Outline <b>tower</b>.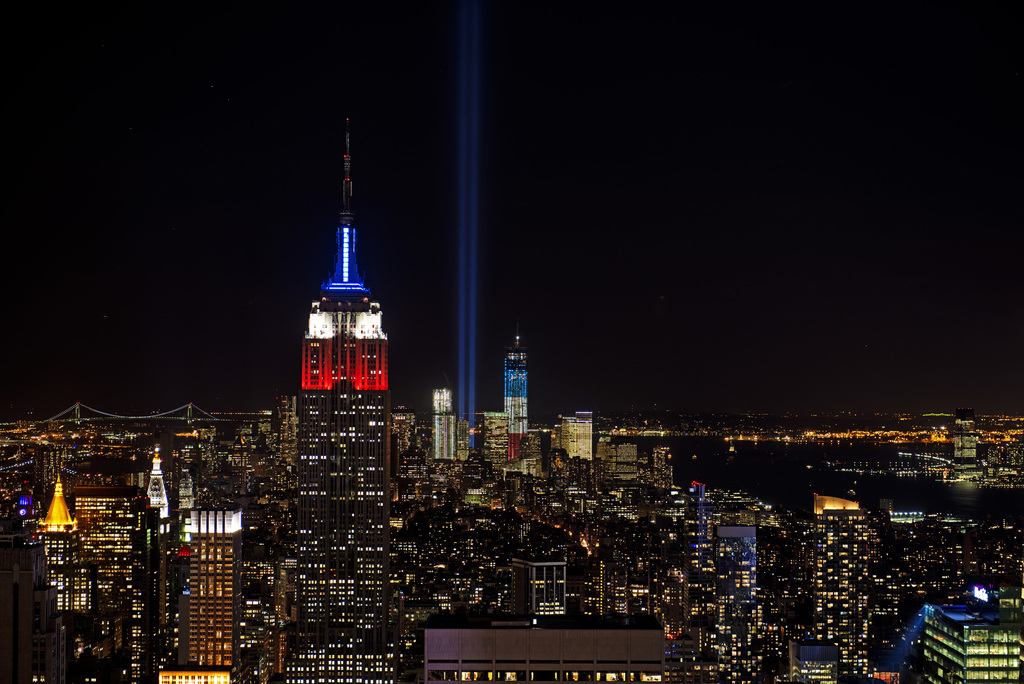
Outline: box=[151, 487, 243, 683].
